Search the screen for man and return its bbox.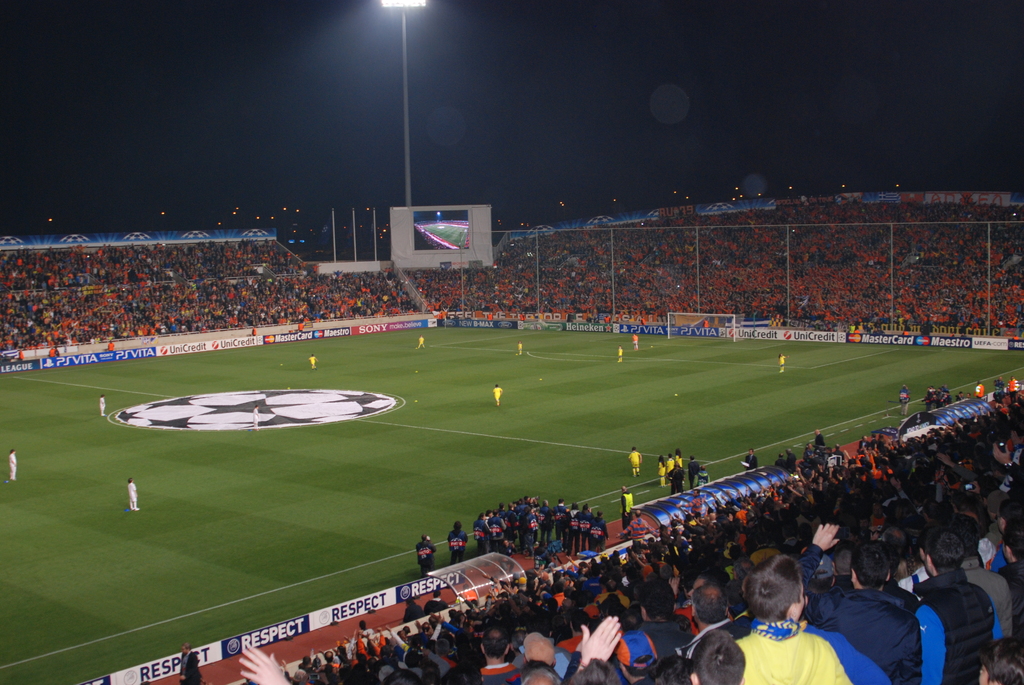
Found: pyautogui.locateOnScreen(683, 582, 729, 659).
